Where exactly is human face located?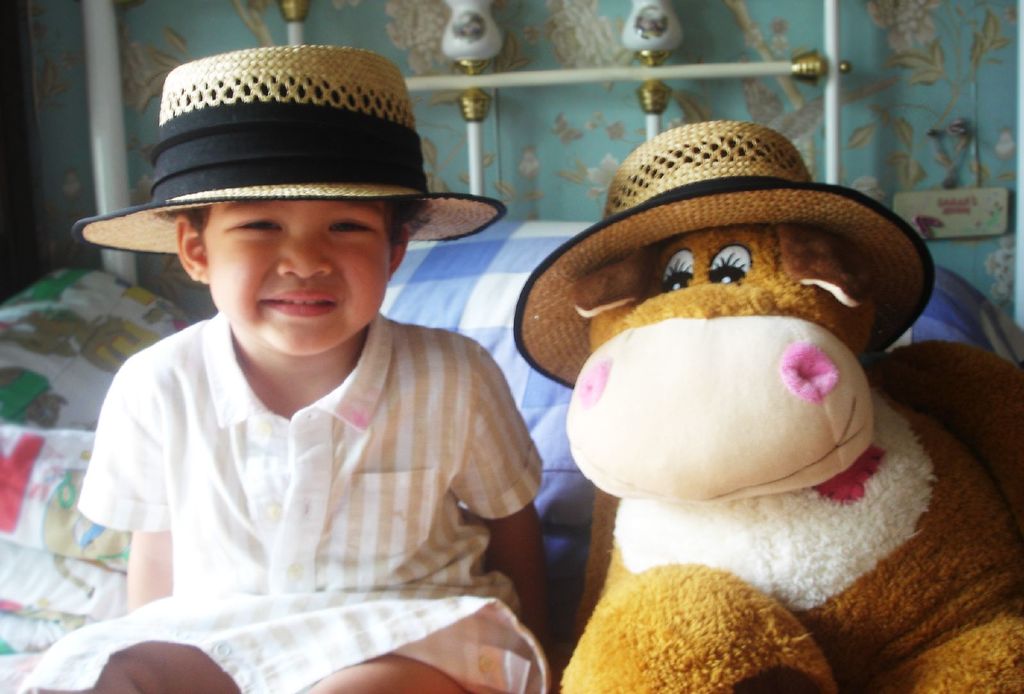
Its bounding box is 206,200,391,353.
